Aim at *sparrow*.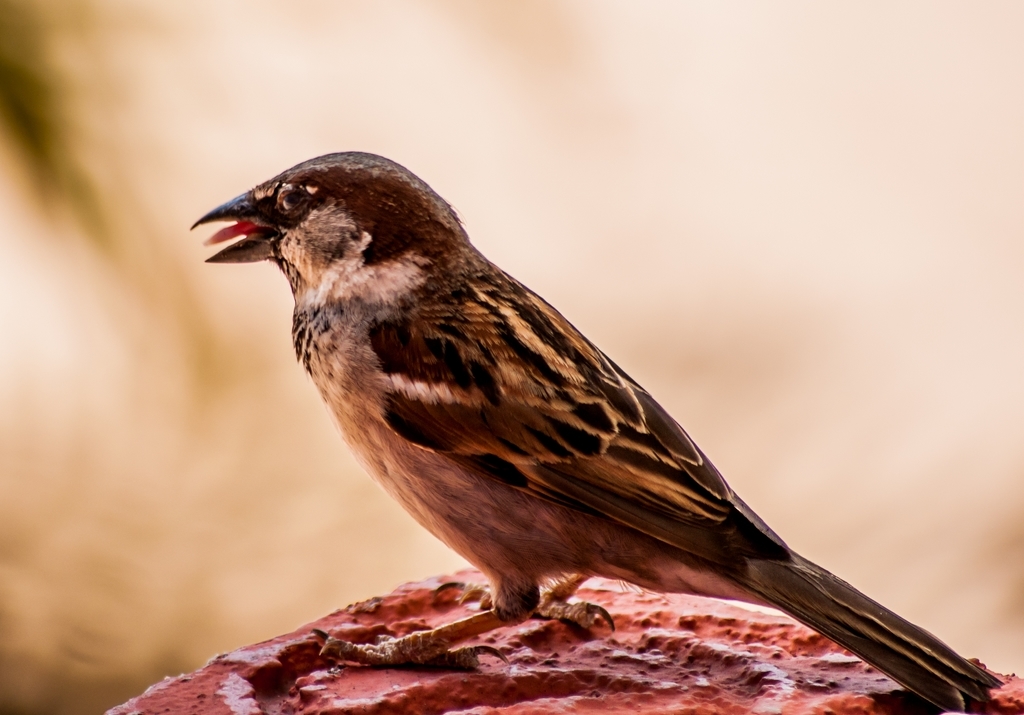
Aimed at select_region(186, 145, 1004, 714).
